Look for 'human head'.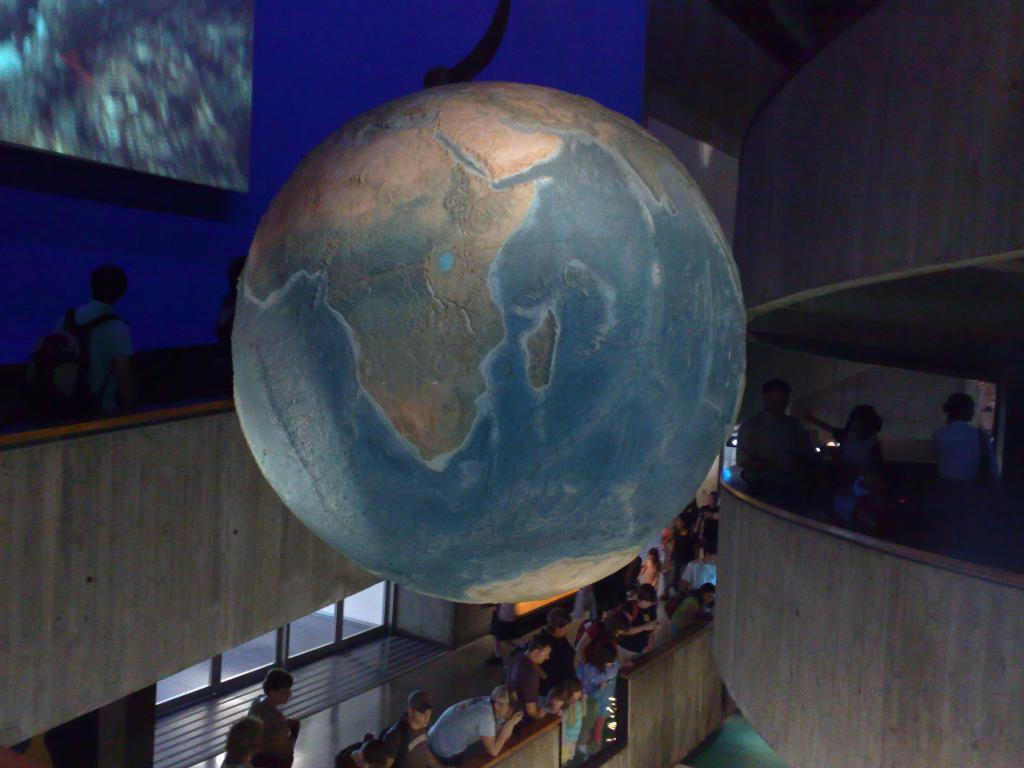
Found: bbox=[488, 683, 517, 721].
